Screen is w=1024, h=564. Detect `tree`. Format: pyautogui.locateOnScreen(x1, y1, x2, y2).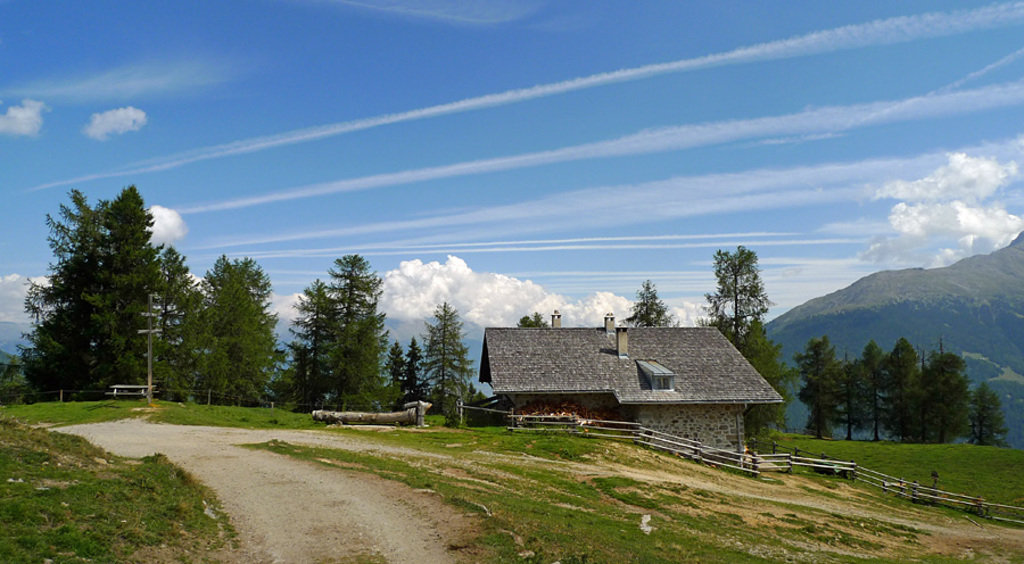
pyautogui.locateOnScreen(729, 315, 798, 453).
